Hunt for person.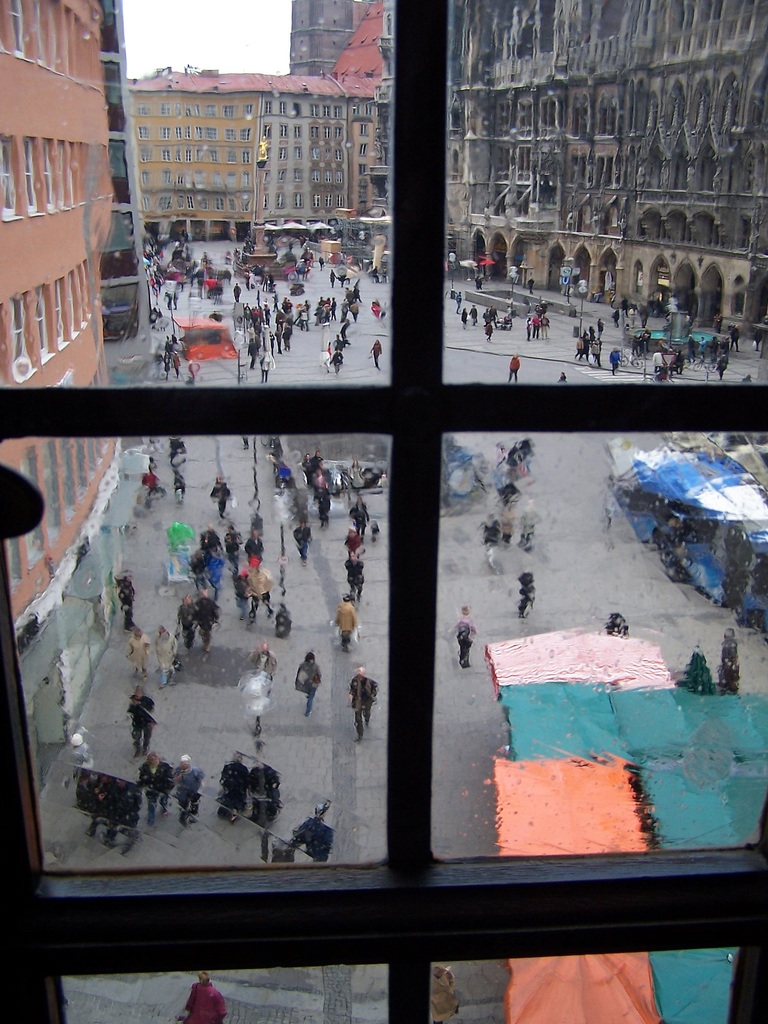
Hunted down at left=188, top=557, right=210, bottom=590.
